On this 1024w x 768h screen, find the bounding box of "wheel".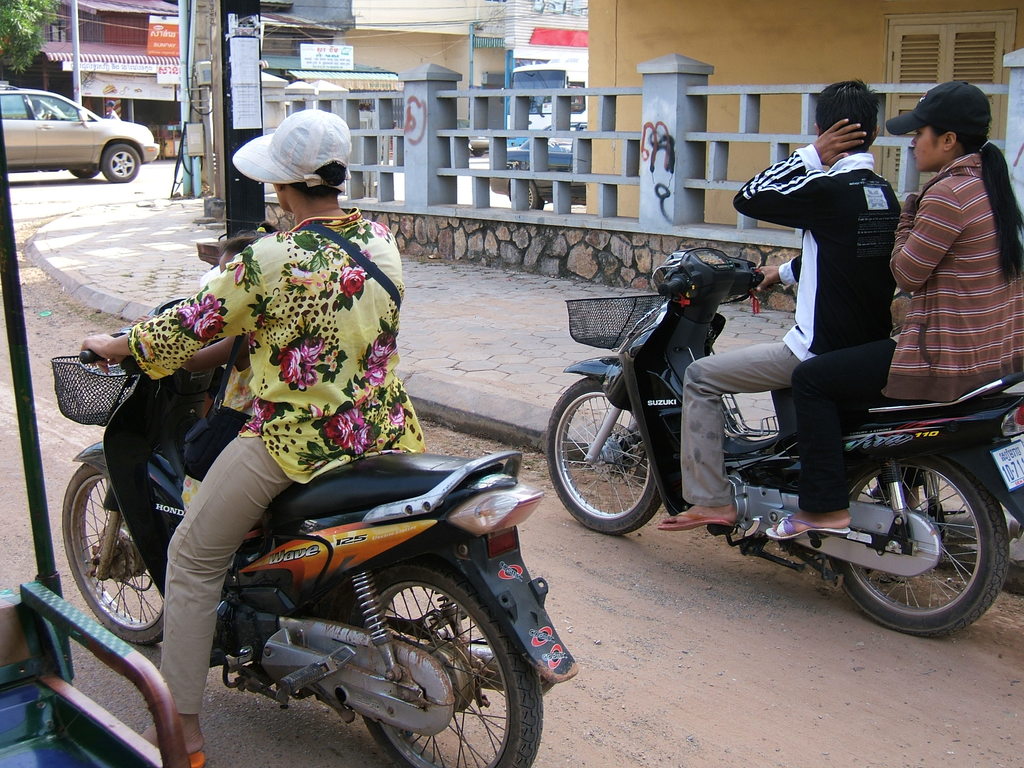
Bounding box: l=58, t=464, r=165, b=648.
